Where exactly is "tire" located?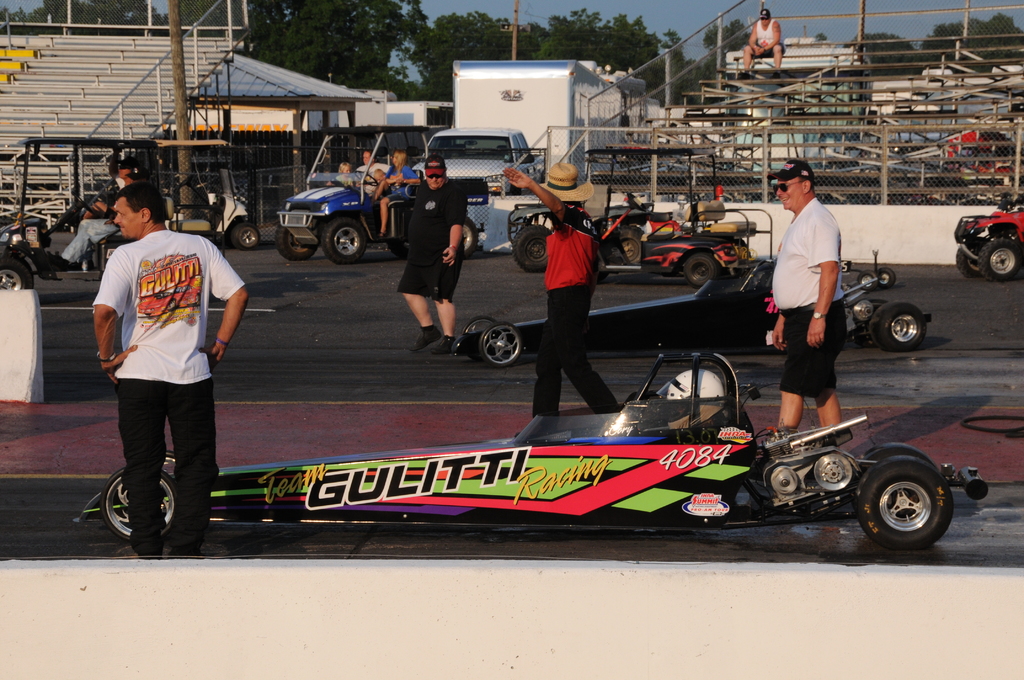
Its bounding box is region(461, 218, 480, 259).
